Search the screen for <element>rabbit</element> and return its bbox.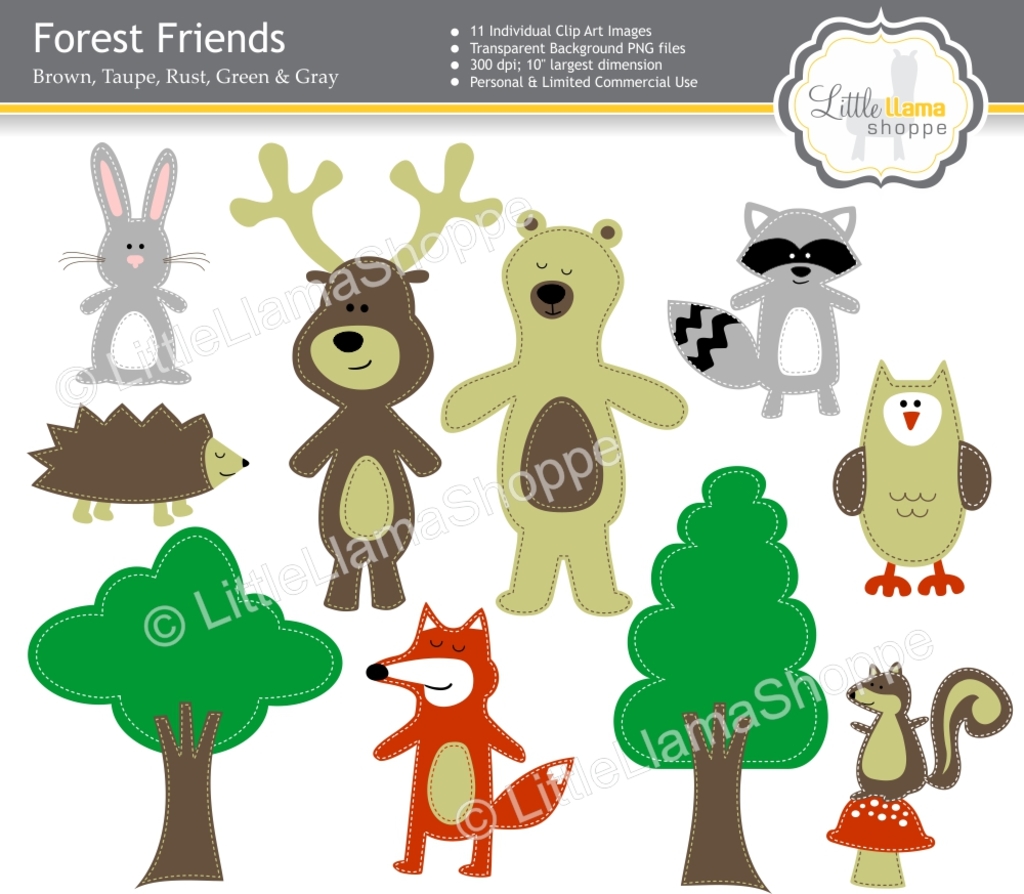
Found: [left=54, top=140, right=208, bottom=382].
